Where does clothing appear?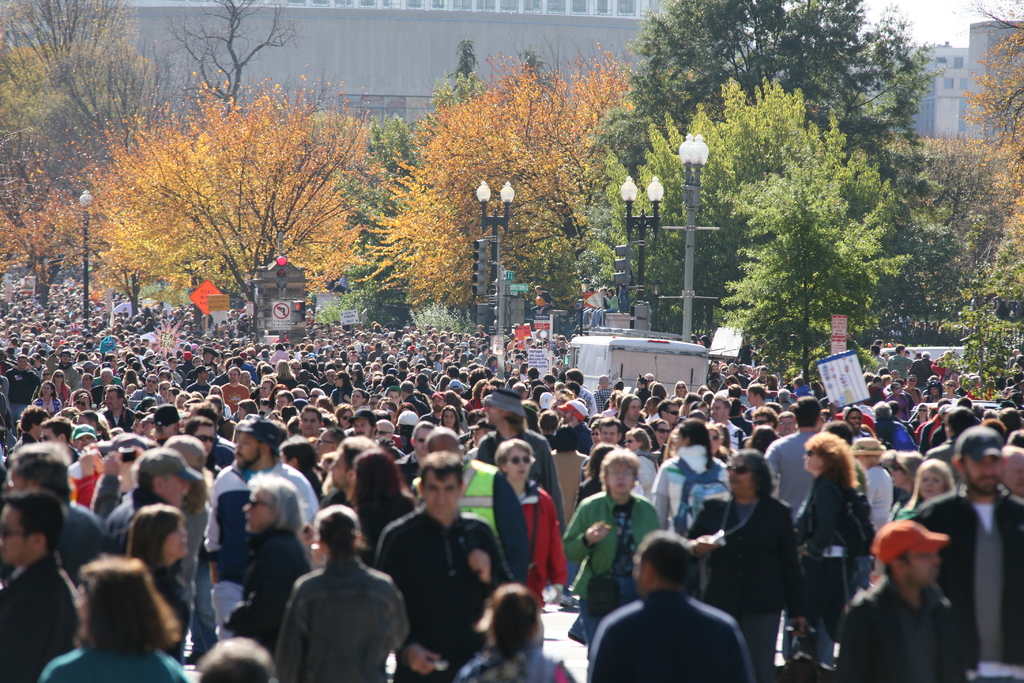
Appears at [x1=835, y1=580, x2=960, y2=682].
